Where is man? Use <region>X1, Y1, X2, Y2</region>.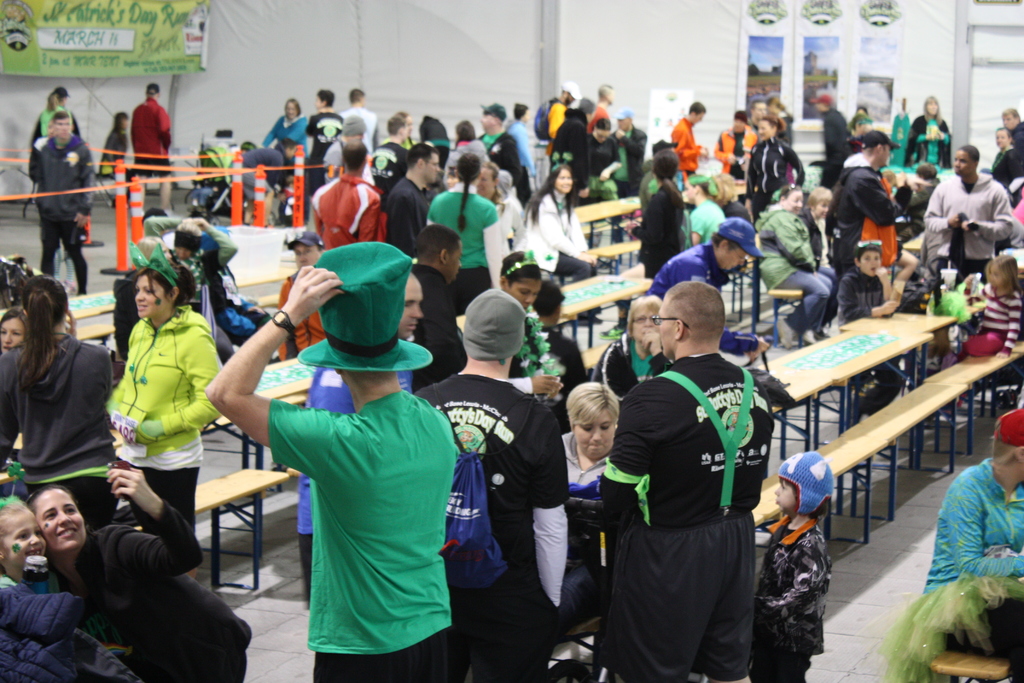
<region>412, 288, 573, 682</region>.
